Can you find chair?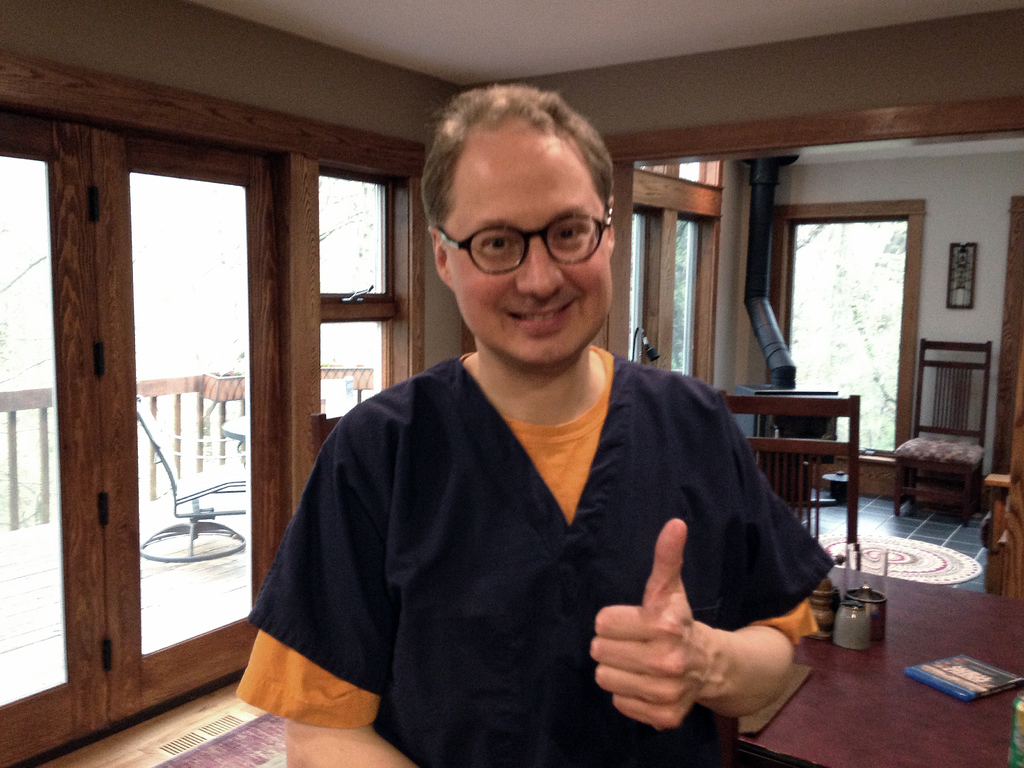
Yes, bounding box: left=890, top=341, right=995, bottom=529.
